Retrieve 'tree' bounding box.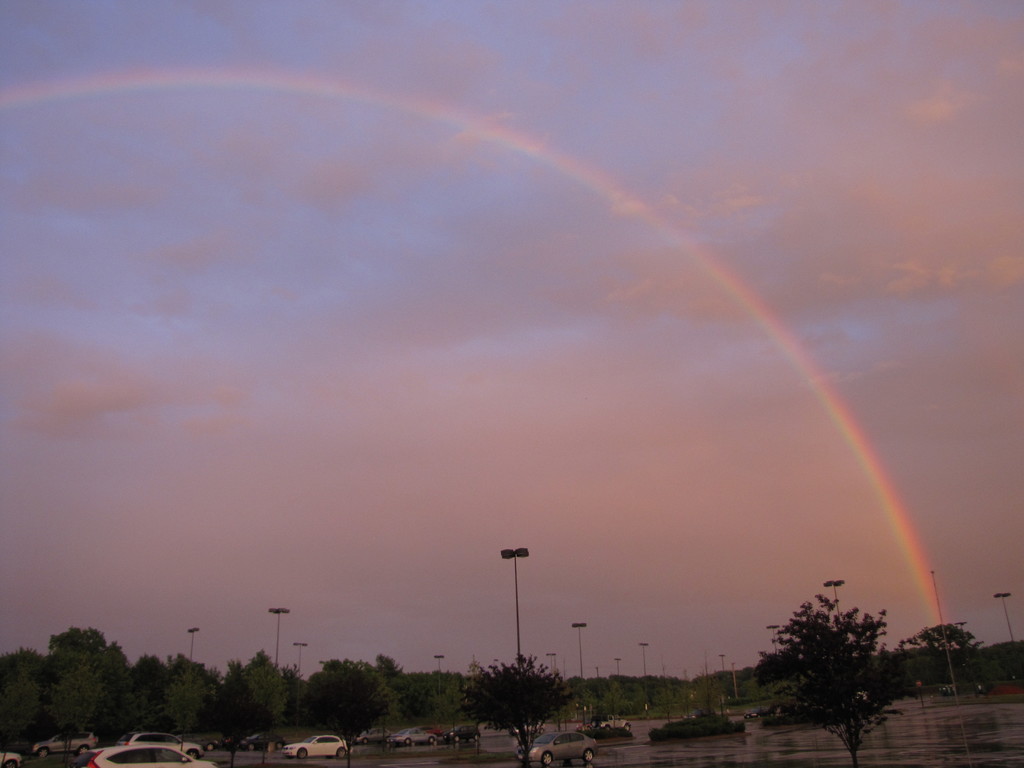
Bounding box: <box>964,637,1021,682</box>.
